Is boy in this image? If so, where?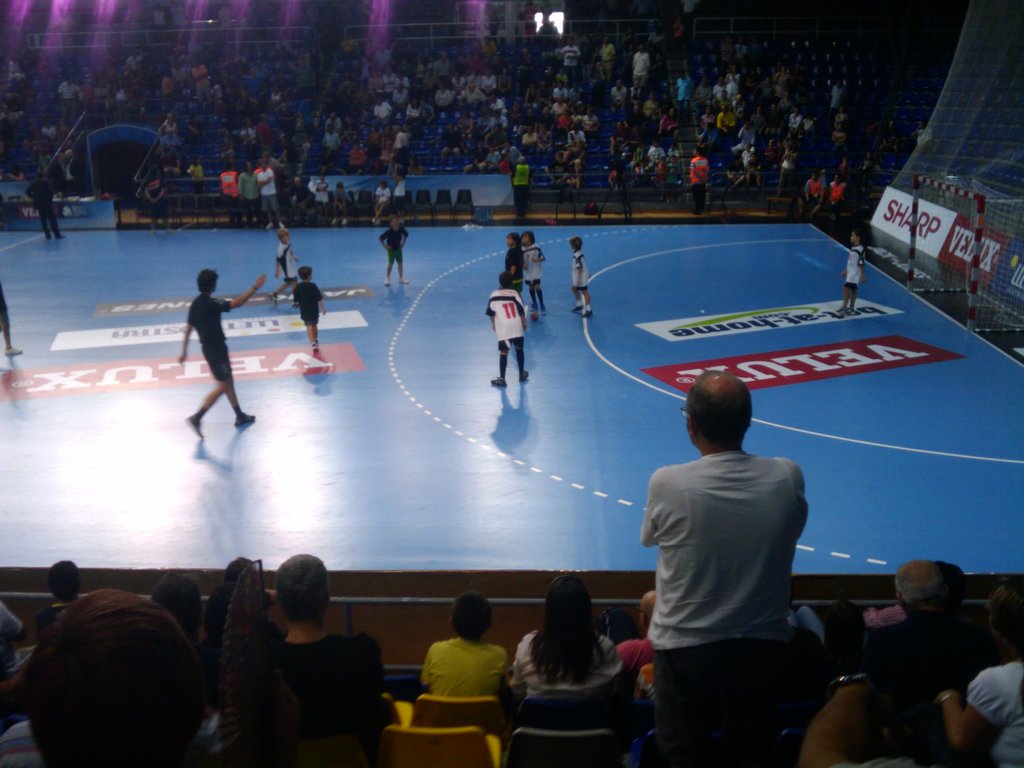
Yes, at pyautogui.locateOnScreen(267, 228, 300, 308).
